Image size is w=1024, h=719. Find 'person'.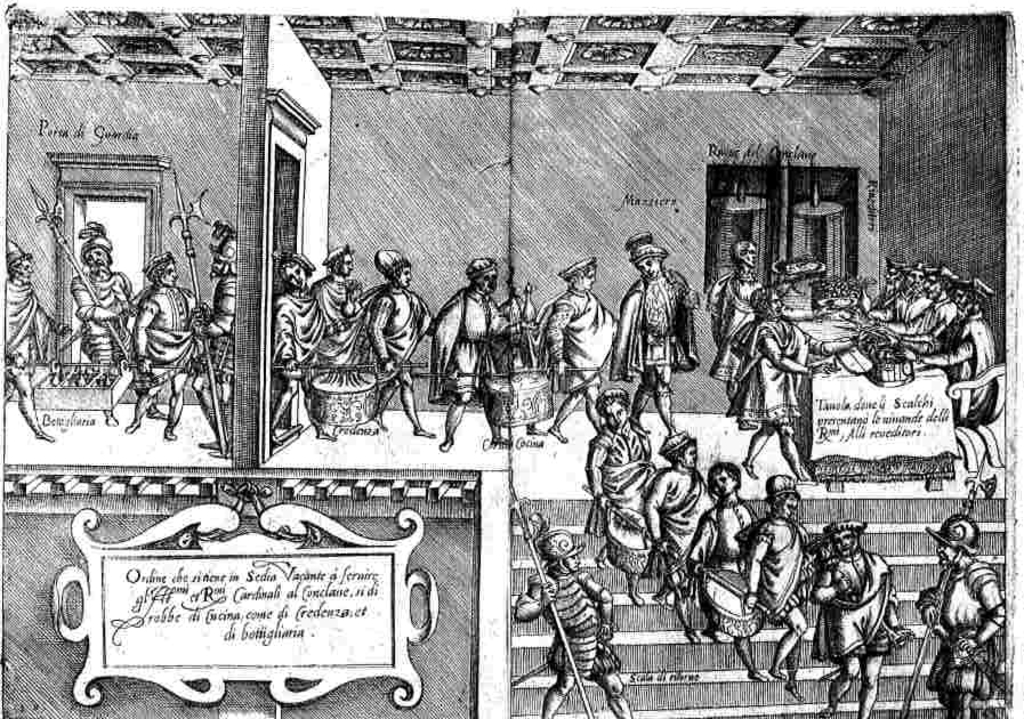
left=513, top=530, right=630, bottom=718.
